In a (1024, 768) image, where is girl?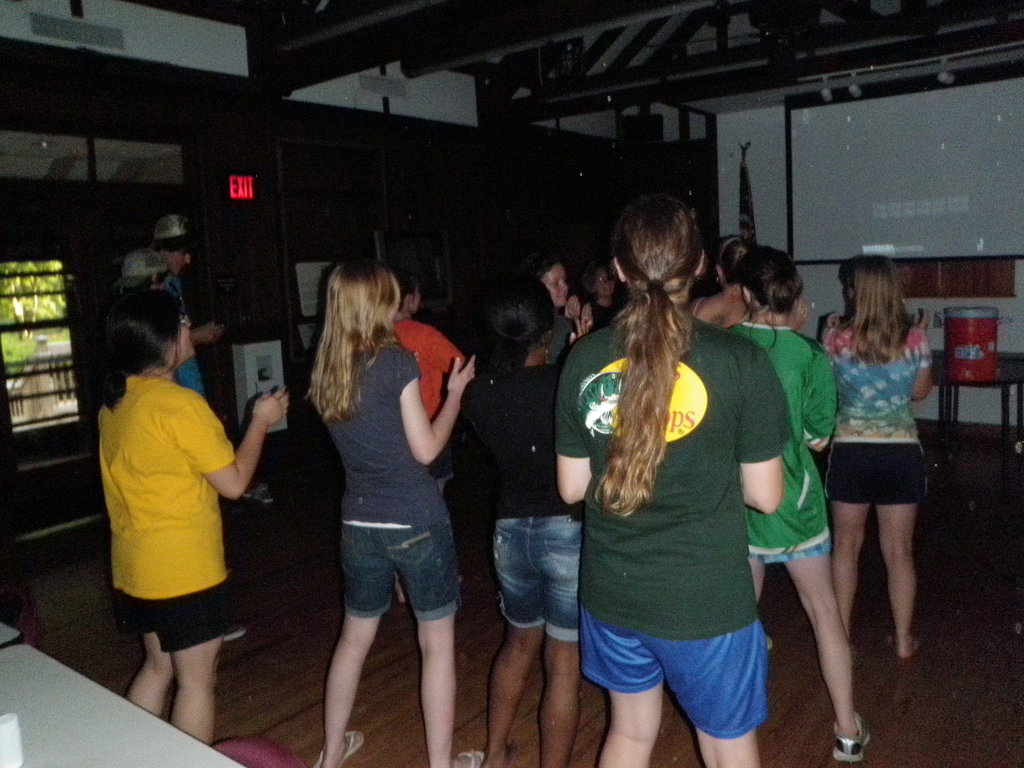
<bbox>479, 280, 573, 767</bbox>.
